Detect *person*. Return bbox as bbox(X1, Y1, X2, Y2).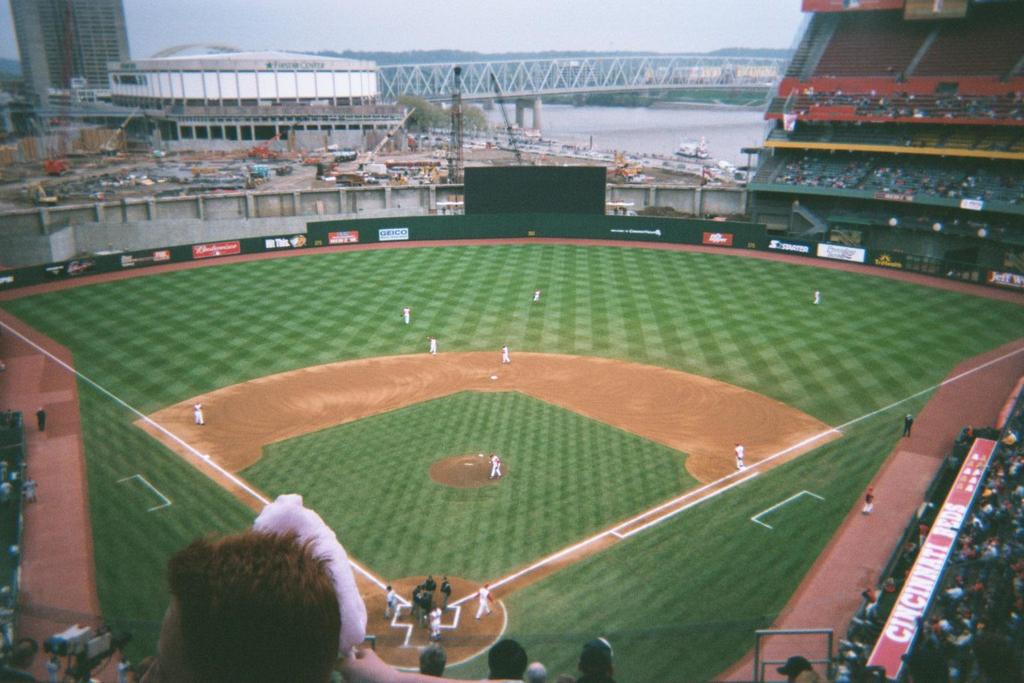
bbox(903, 414, 908, 441).
